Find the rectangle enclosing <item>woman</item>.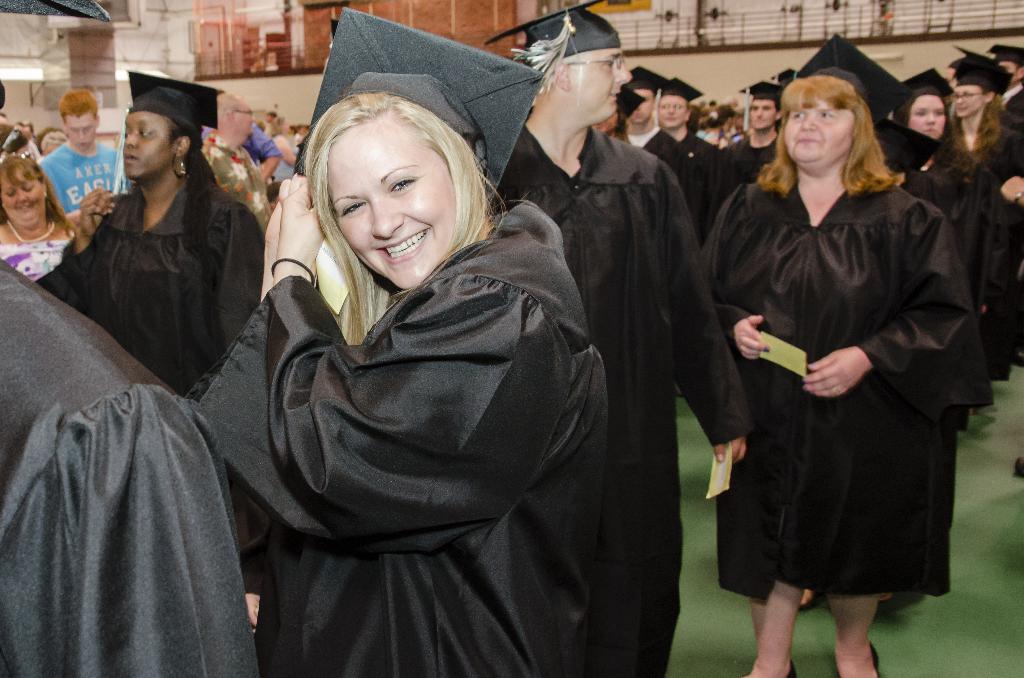
detection(945, 39, 1023, 380).
